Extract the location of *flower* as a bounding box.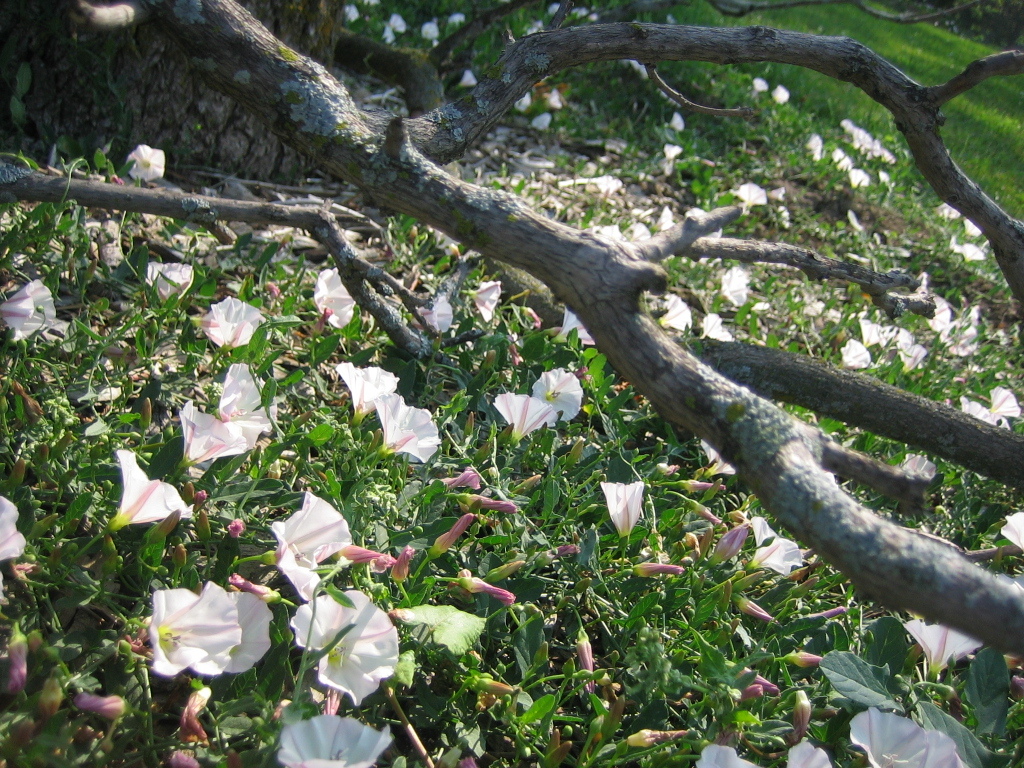
[309,266,358,330].
